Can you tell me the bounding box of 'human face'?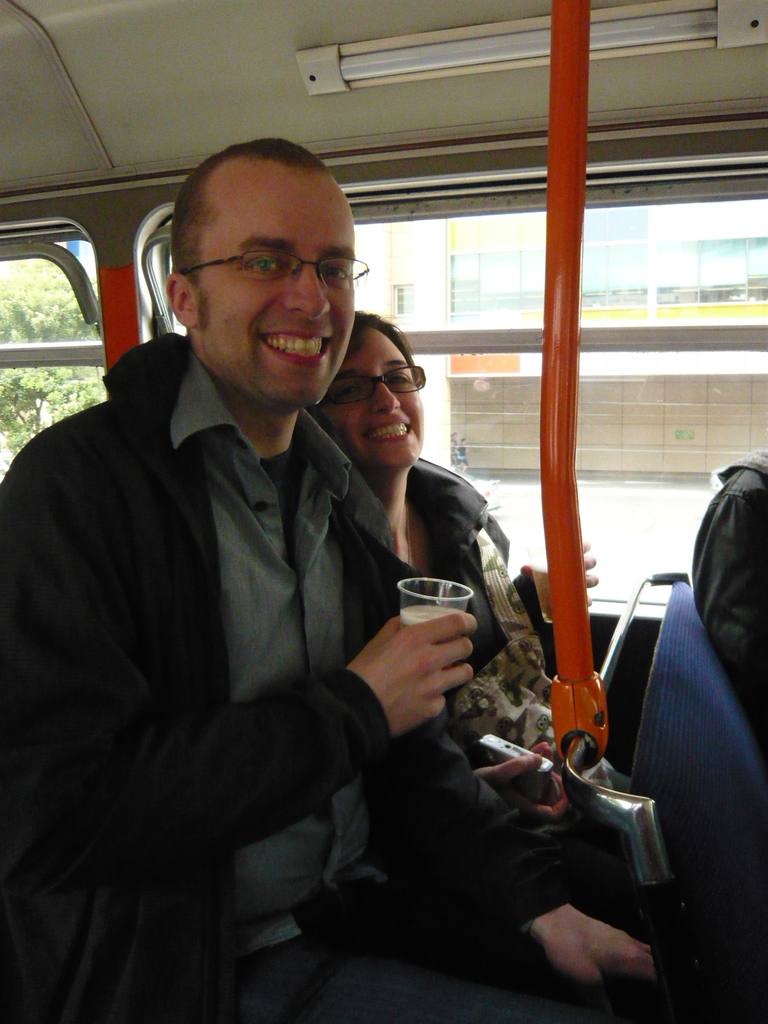
select_region(316, 323, 424, 472).
